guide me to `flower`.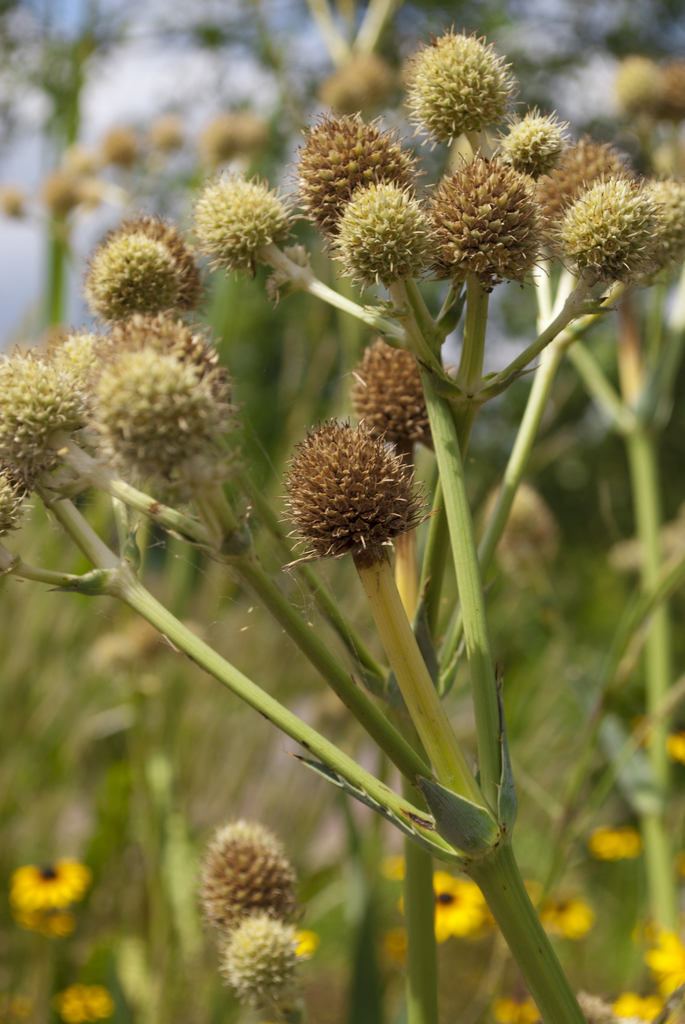
Guidance: [401,860,490,939].
